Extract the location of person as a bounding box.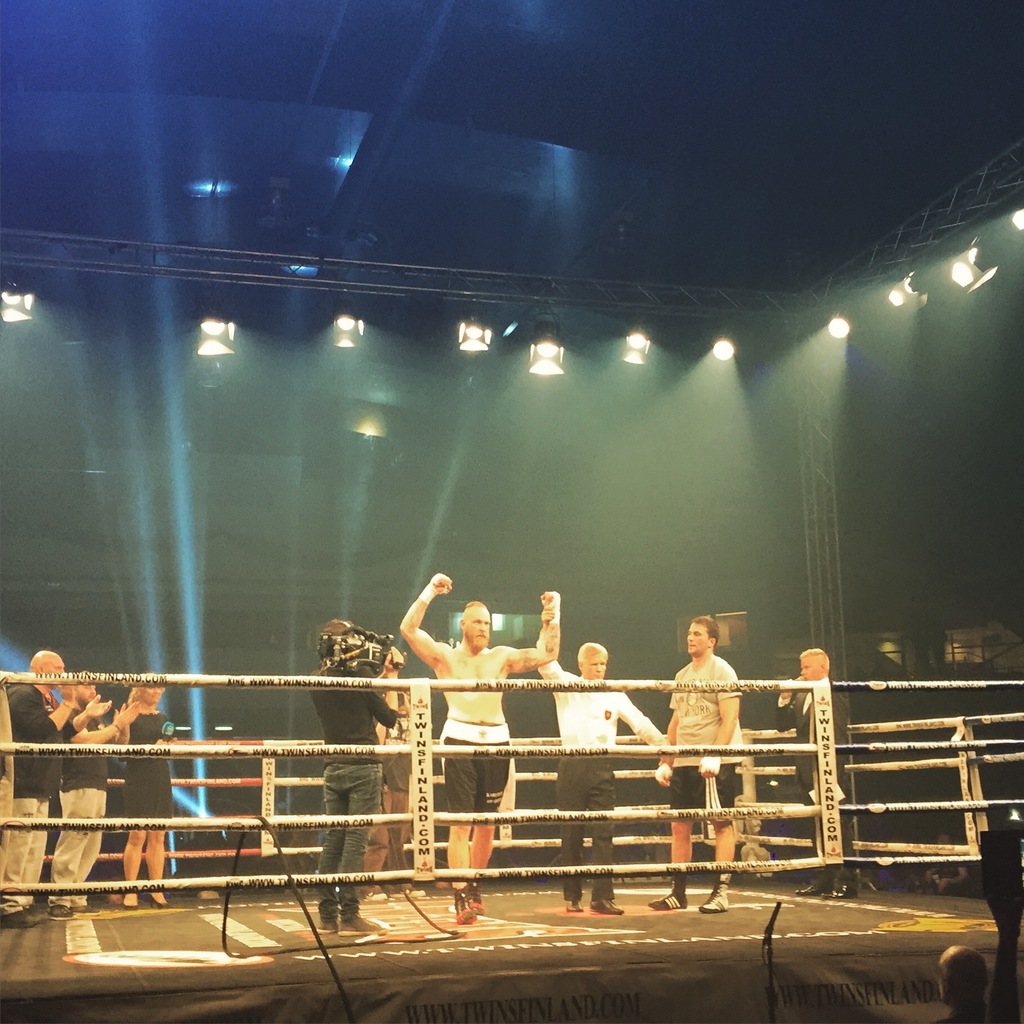
bbox=(0, 644, 114, 931).
